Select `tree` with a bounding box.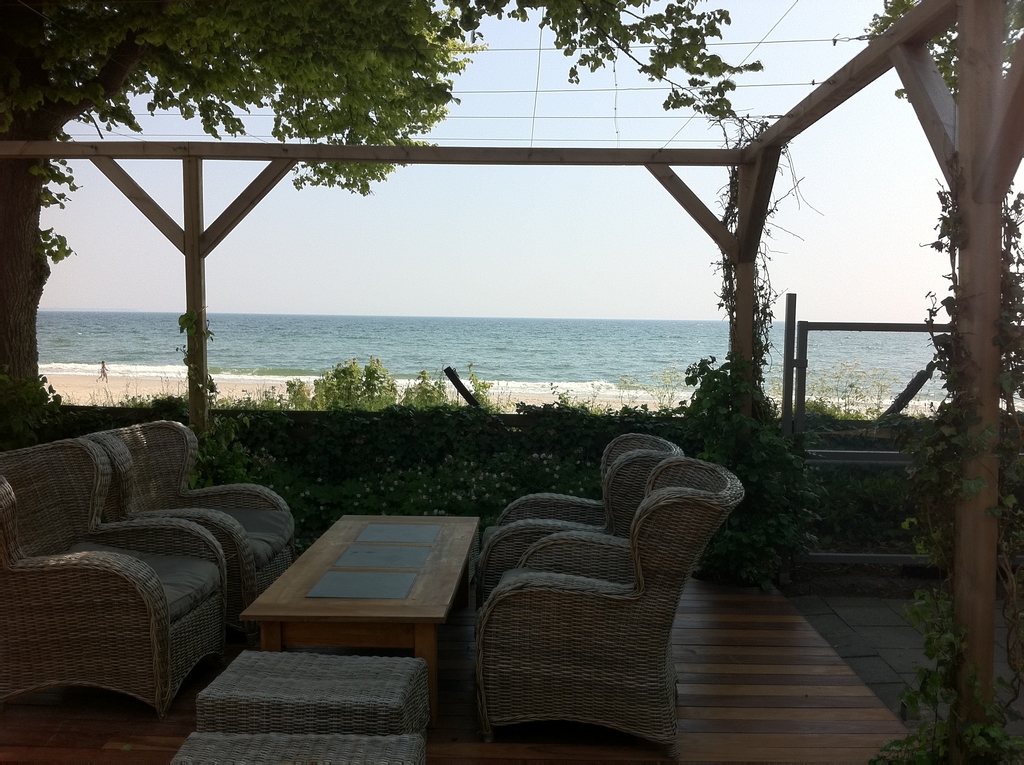
818, 0, 1023, 752.
